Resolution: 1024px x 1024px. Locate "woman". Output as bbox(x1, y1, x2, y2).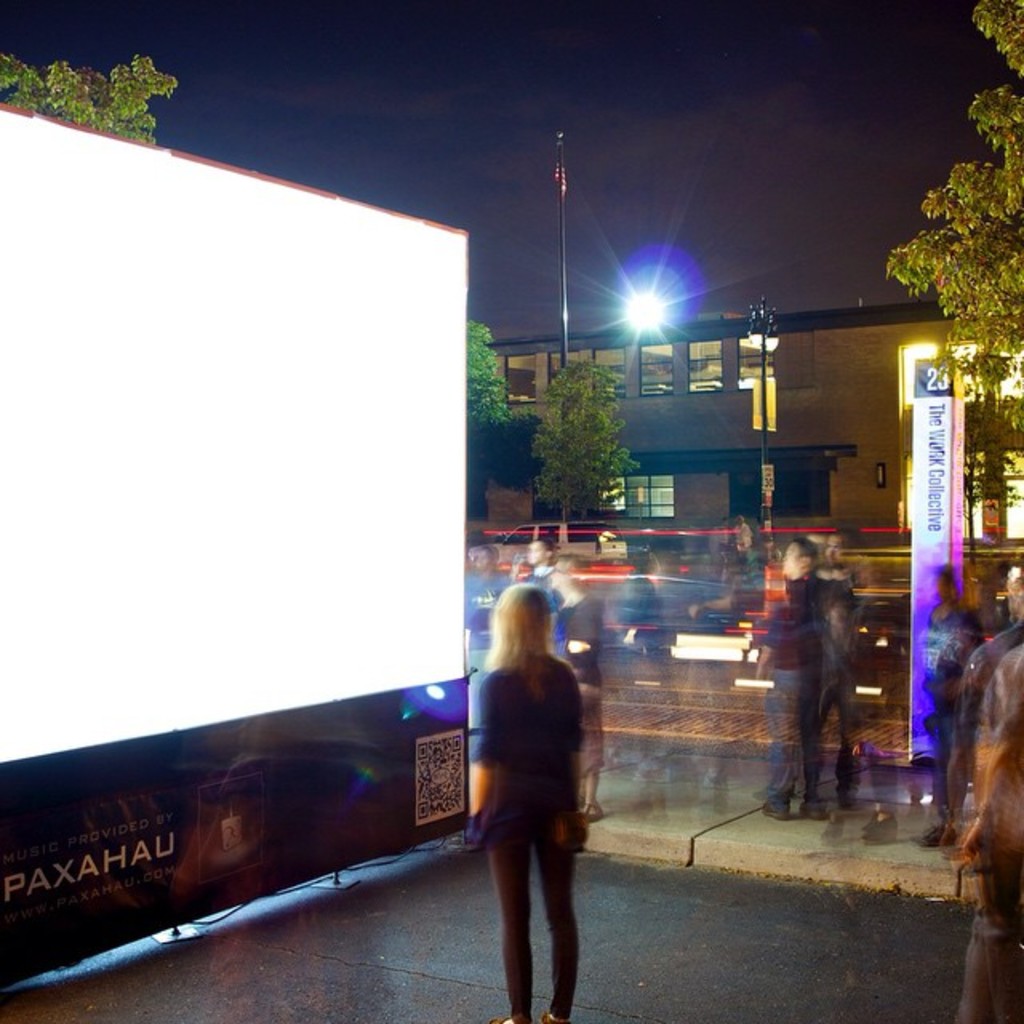
bbox(464, 574, 618, 990).
